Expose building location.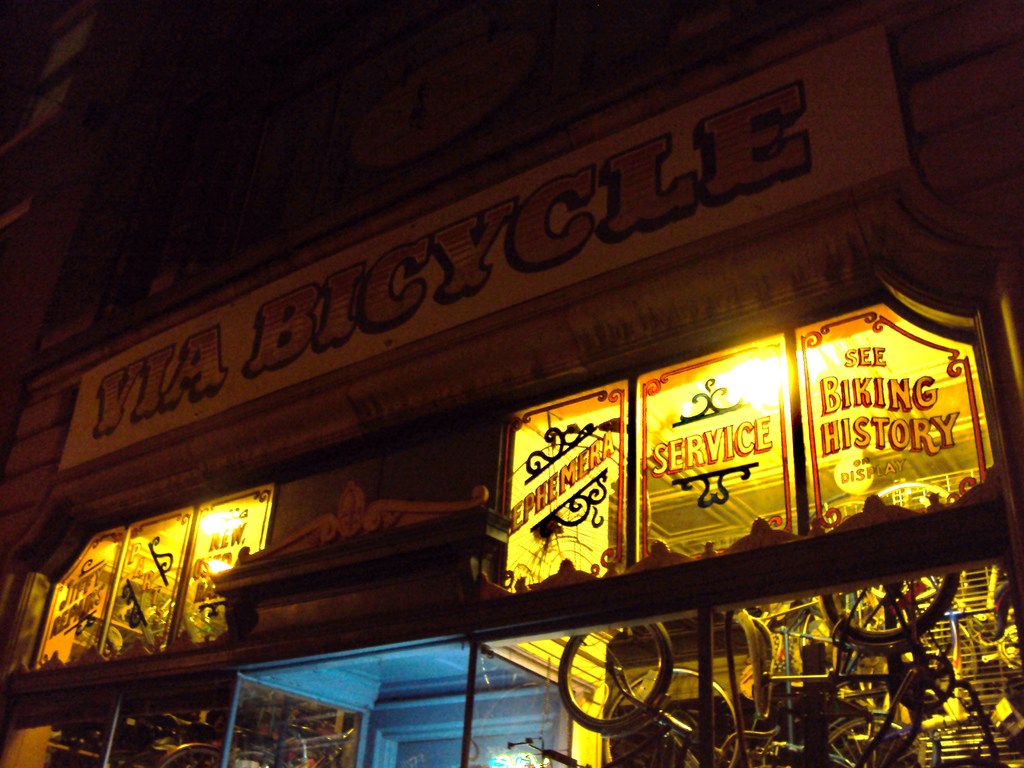
Exposed at region(0, 2, 1023, 767).
